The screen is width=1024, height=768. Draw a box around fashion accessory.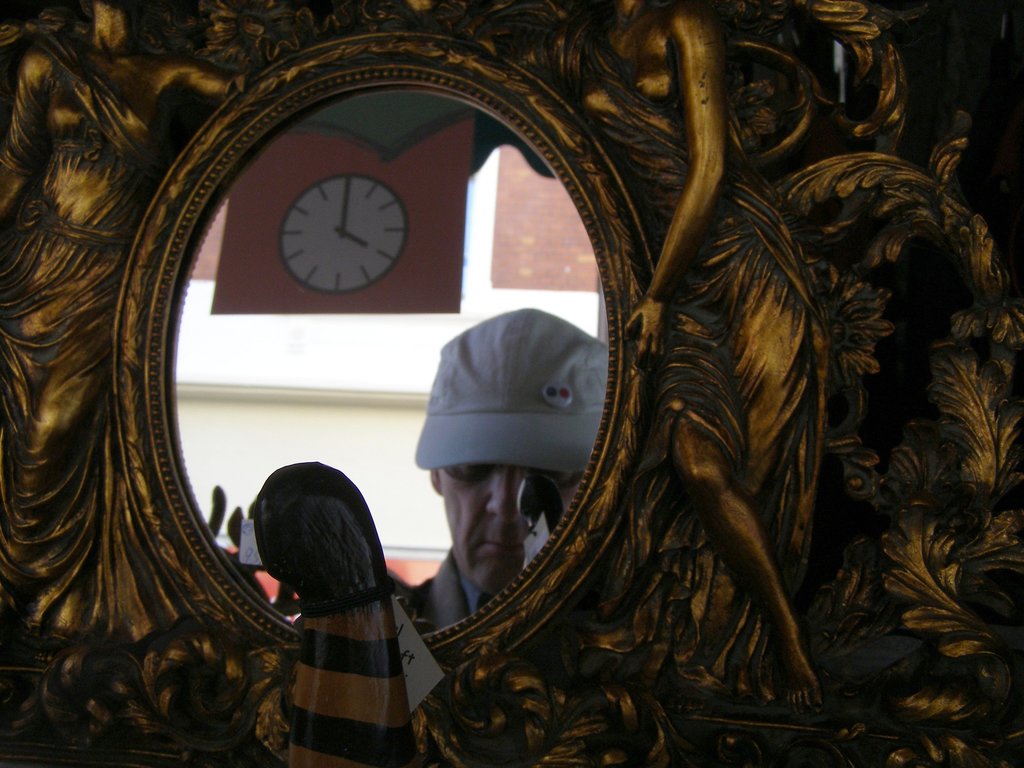
x1=414, y1=307, x2=610, y2=474.
